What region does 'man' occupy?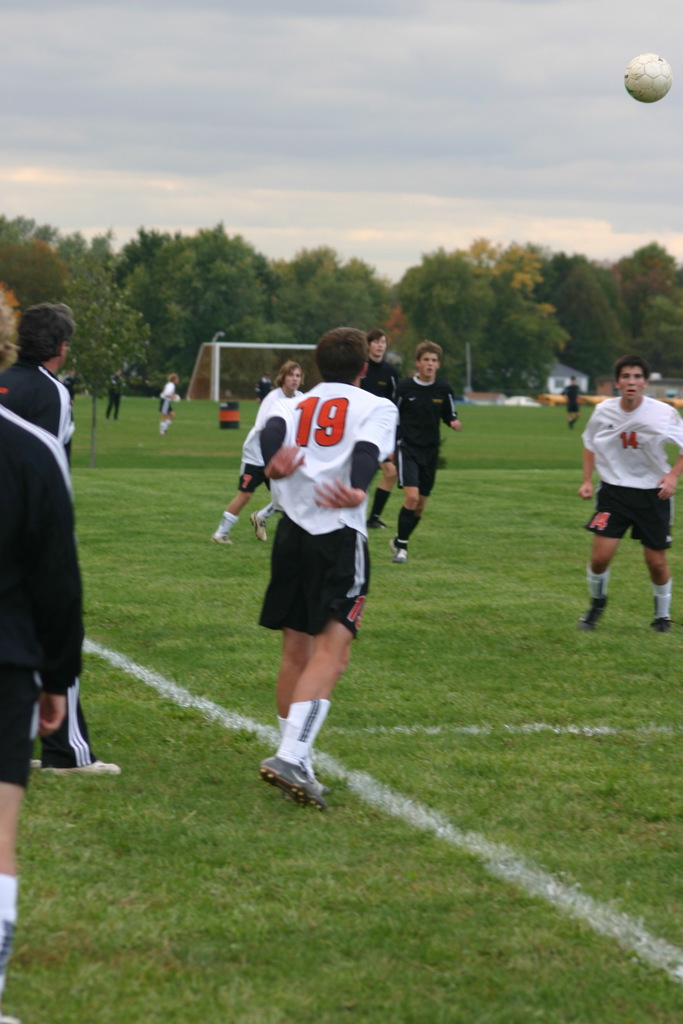
356 328 403 531.
